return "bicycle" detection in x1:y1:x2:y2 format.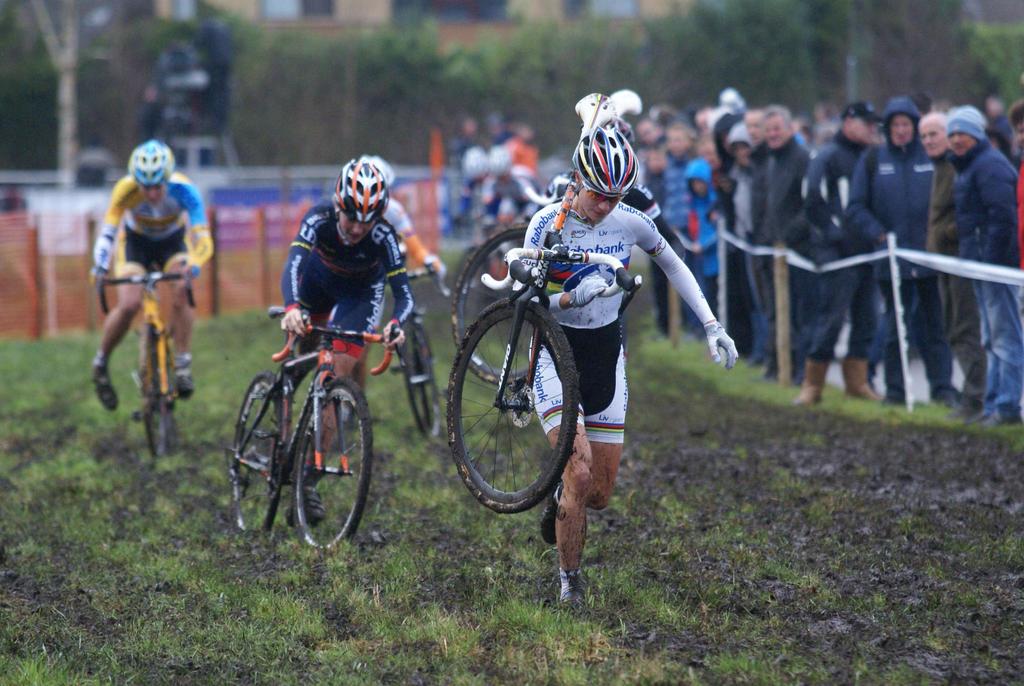
237:277:410:541.
